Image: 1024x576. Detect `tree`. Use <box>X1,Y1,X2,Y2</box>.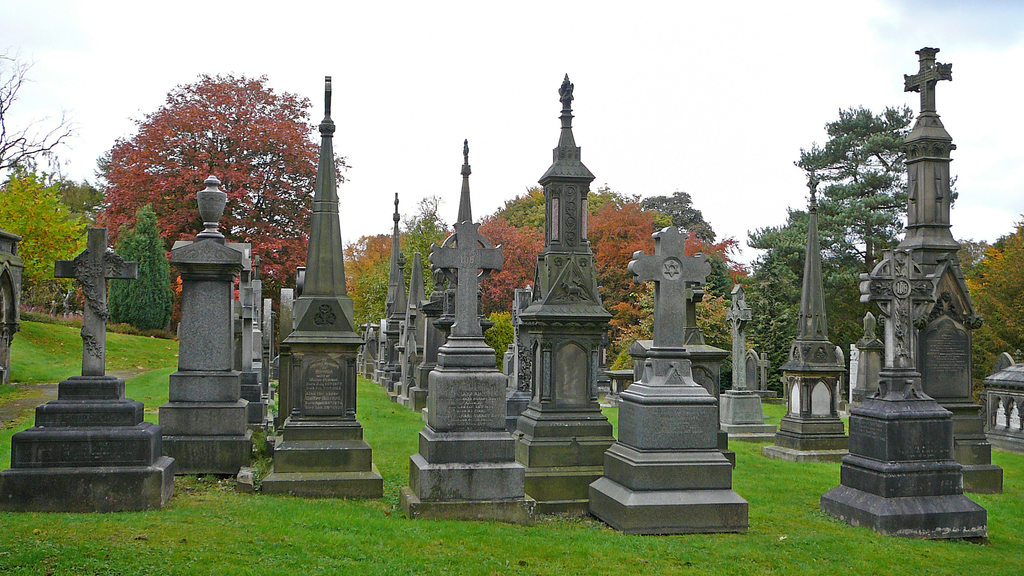
<box>797,103,958,309</box>.
